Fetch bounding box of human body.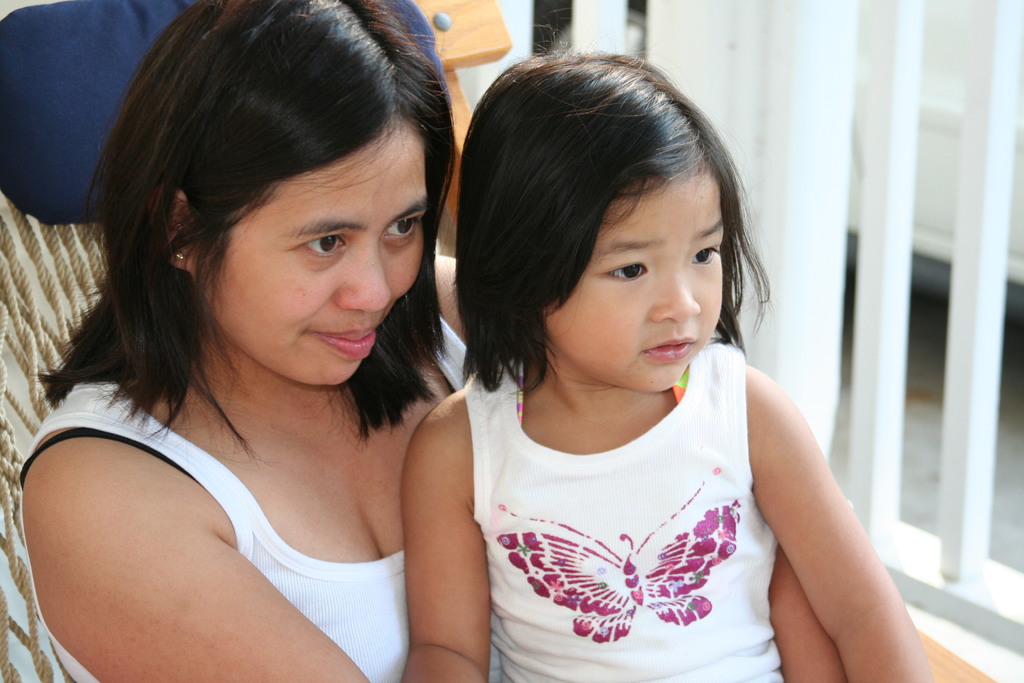
Bbox: 13/331/845/682.
